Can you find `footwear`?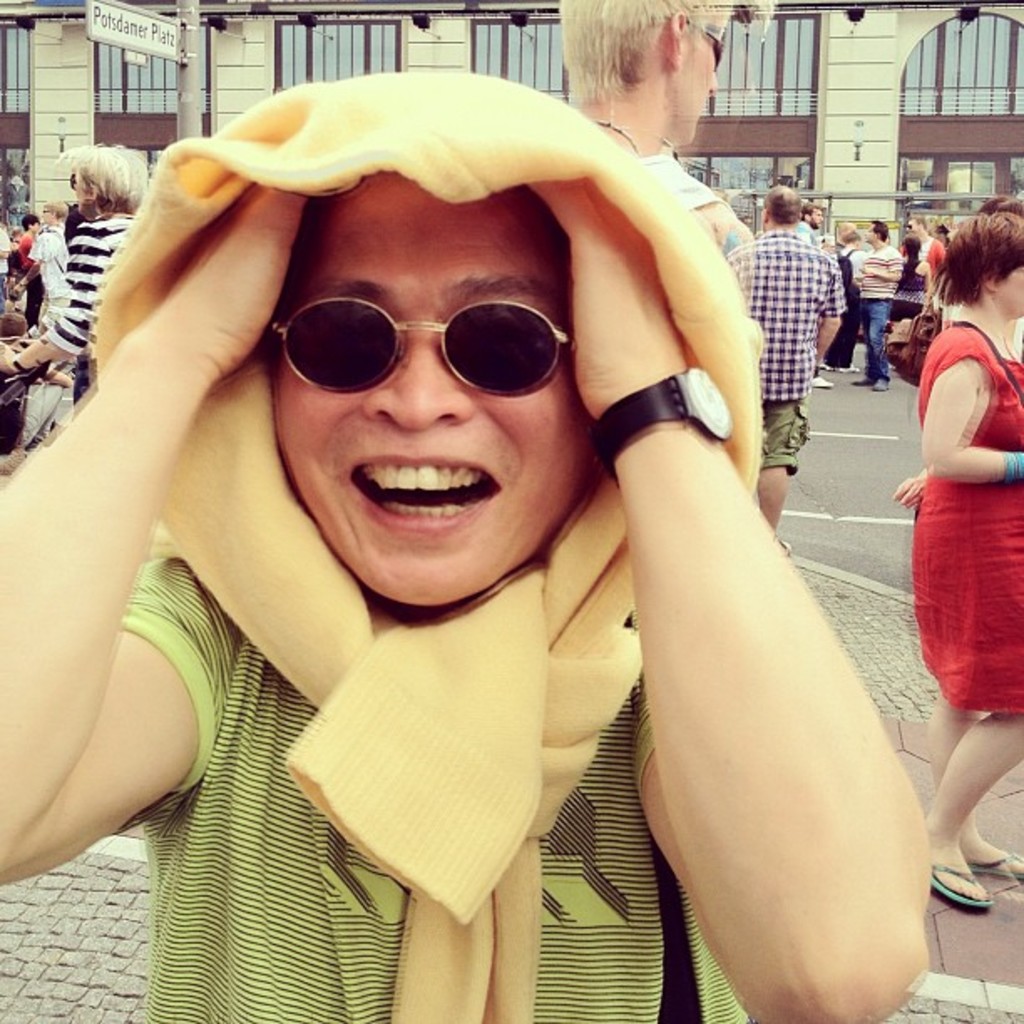
Yes, bounding box: pyautogui.locateOnScreen(835, 358, 860, 371).
